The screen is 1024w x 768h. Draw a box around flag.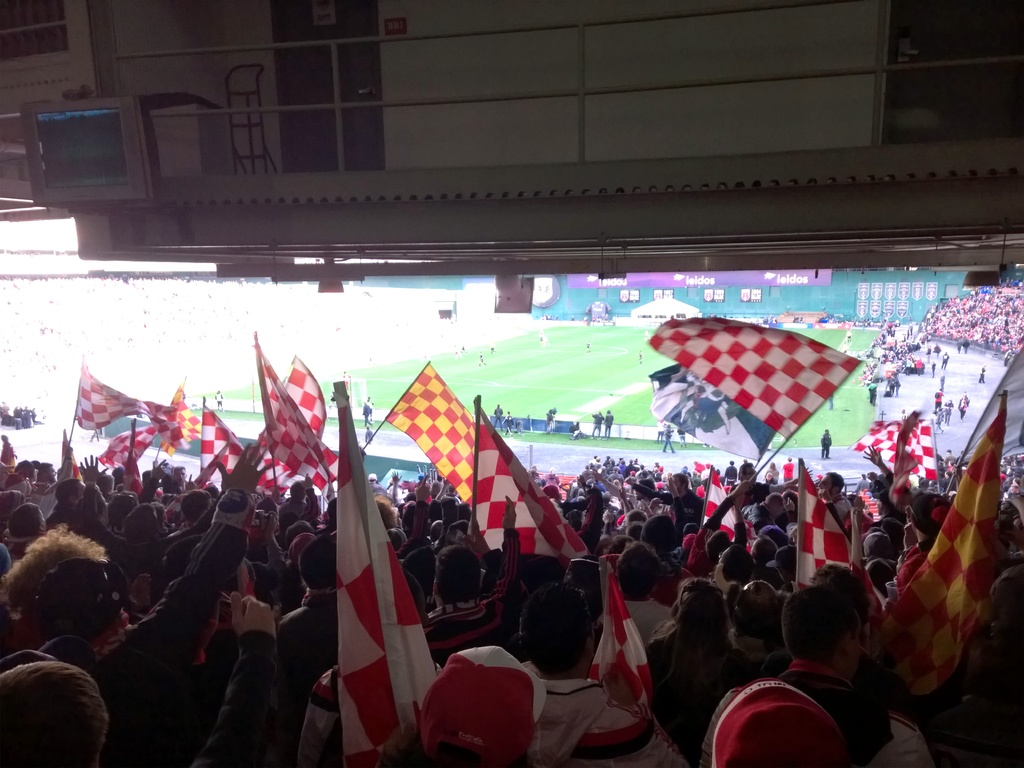
<region>72, 359, 179, 435</region>.
